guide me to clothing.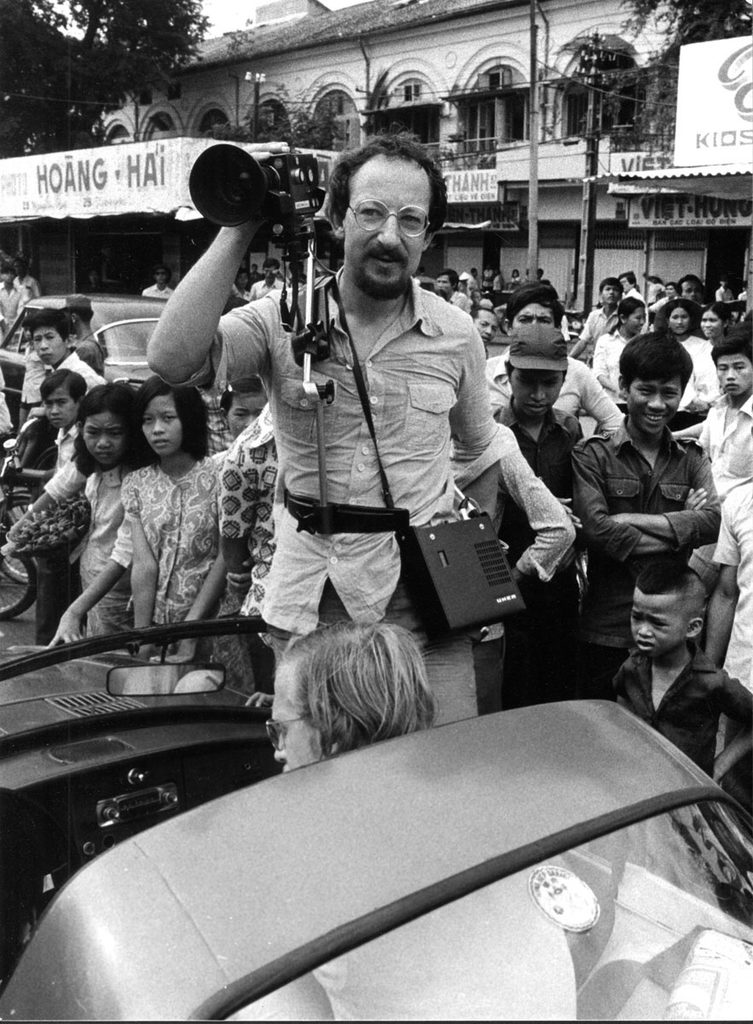
Guidance: detection(306, 843, 578, 1023).
